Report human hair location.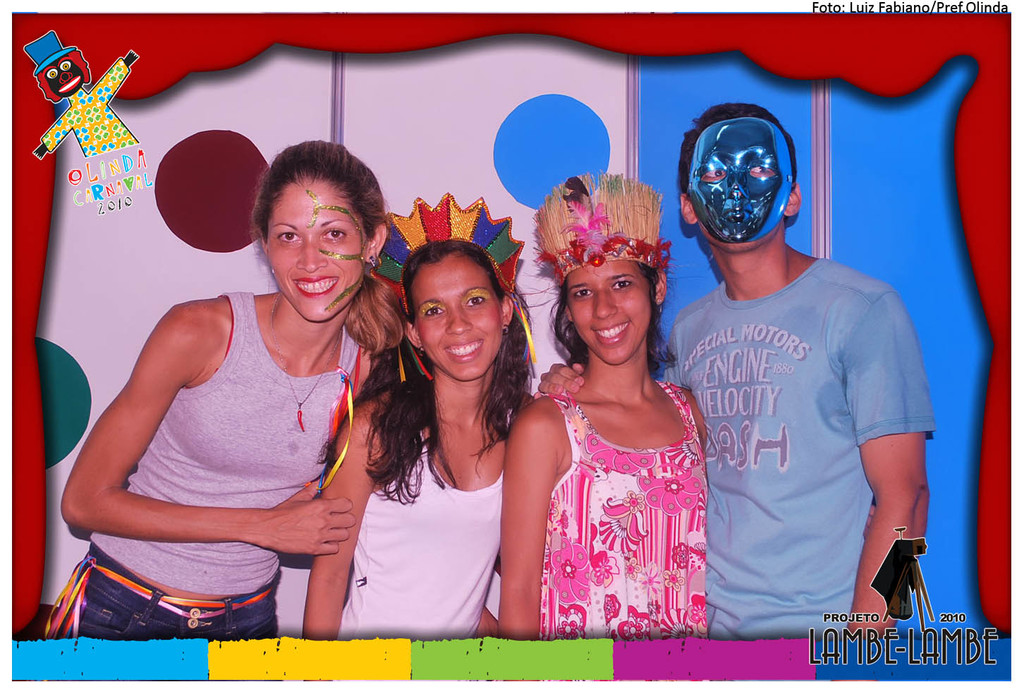
Report: locate(316, 236, 540, 509).
